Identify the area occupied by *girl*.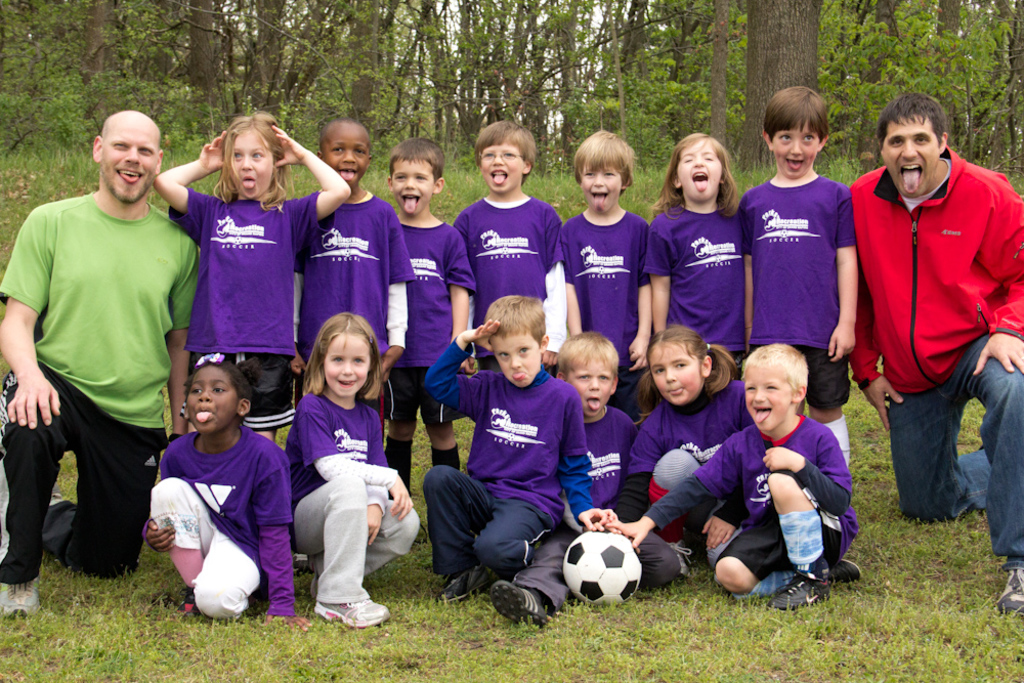
Area: <region>279, 316, 422, 631</region>.
